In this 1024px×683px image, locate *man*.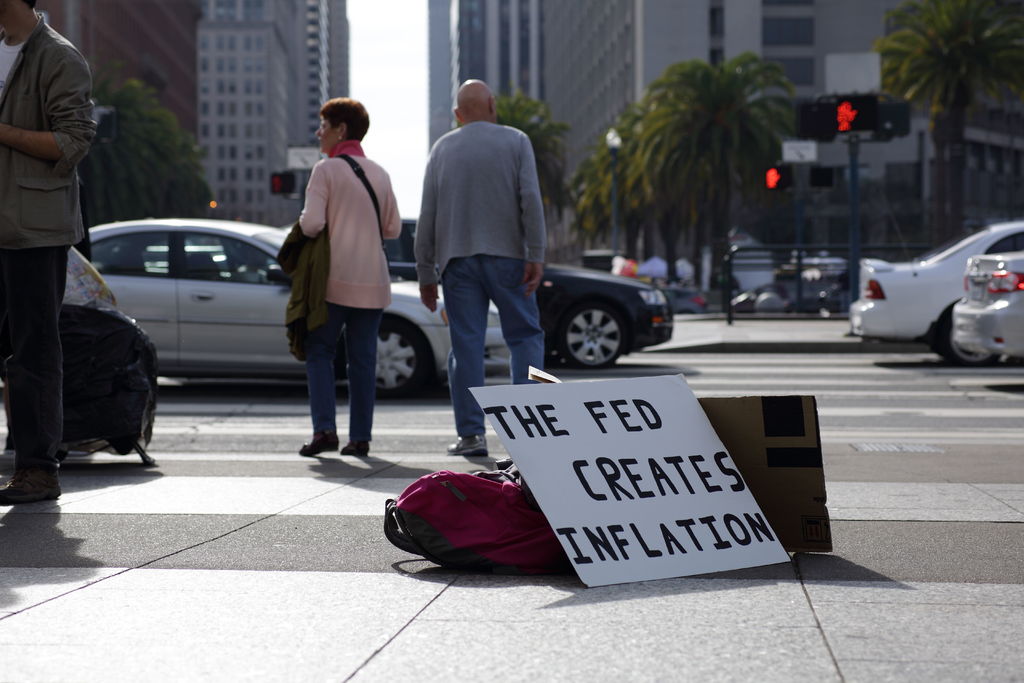
Bounding box: bbox=[415, 74, 552, 468].
